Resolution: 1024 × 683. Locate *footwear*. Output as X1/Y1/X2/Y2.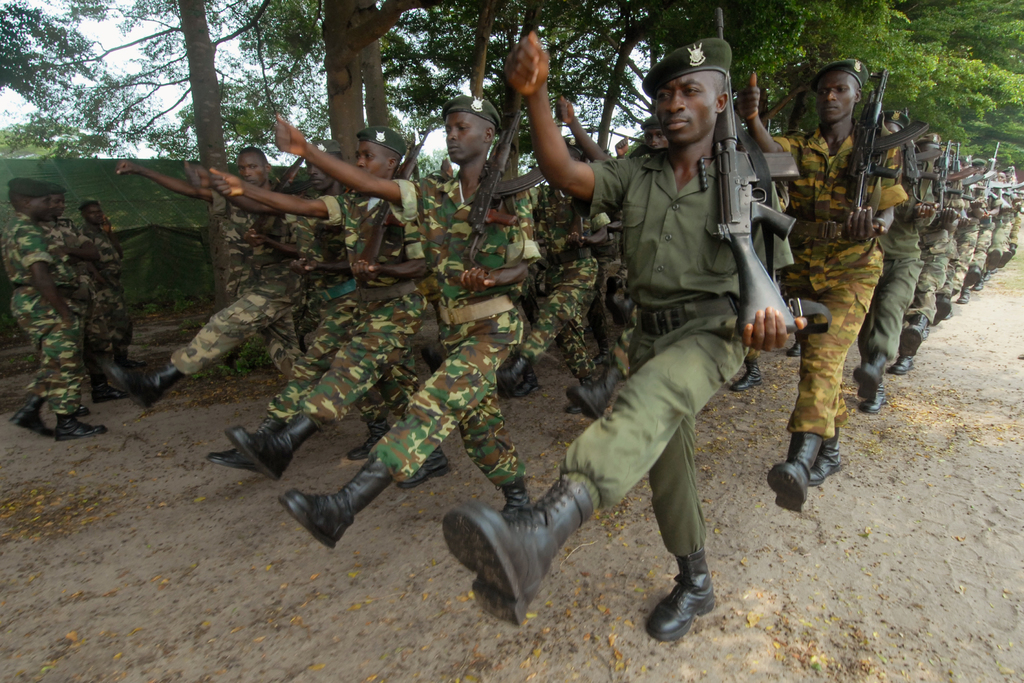
493/479/526/514.
